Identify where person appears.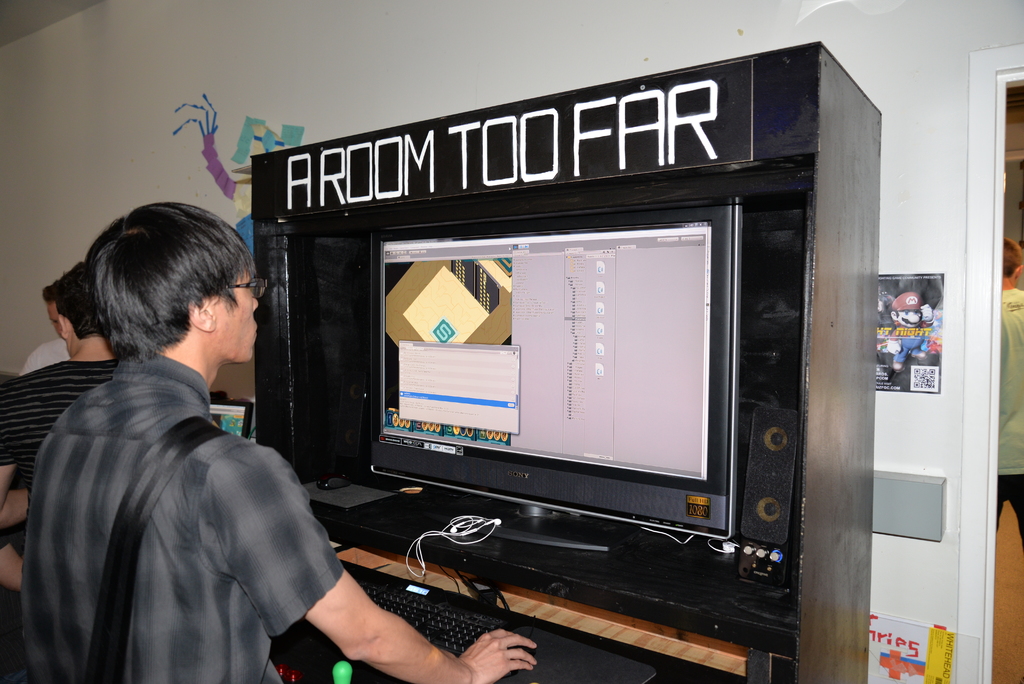
Appears at x1=20, y1=284, x2=77, y2=377.
